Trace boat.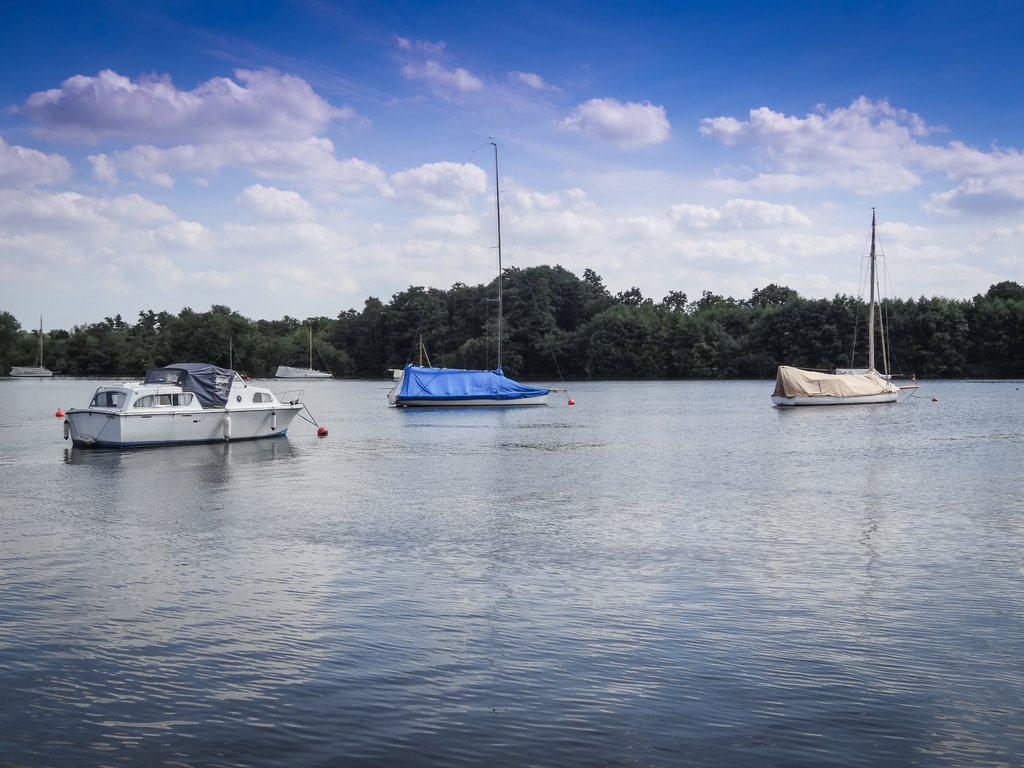
Traced to Rect(382, 139, 542, 410).
